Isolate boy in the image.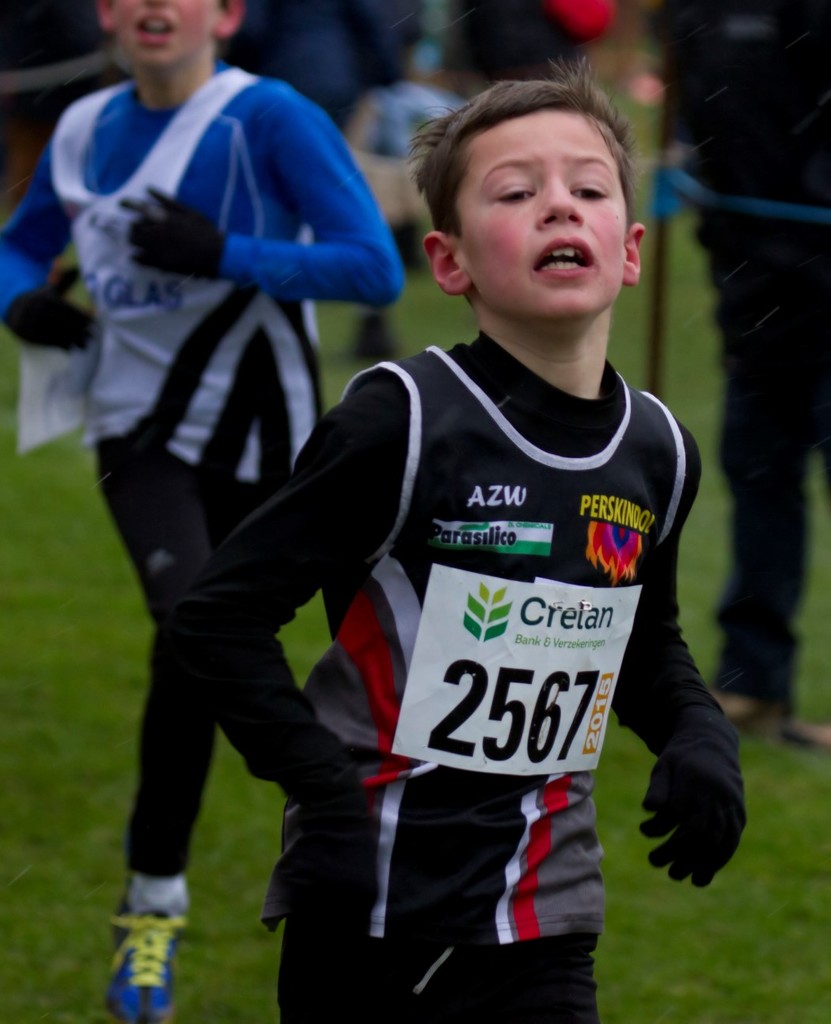
Isolated region: 169 60 755 1023.
